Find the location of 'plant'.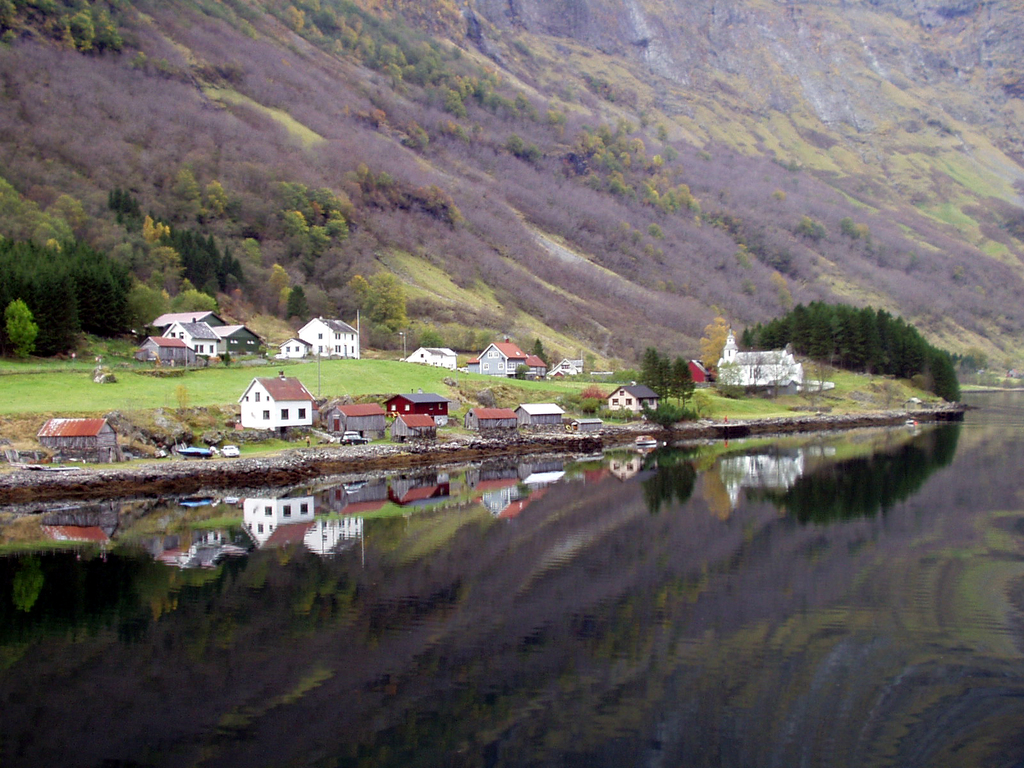
Location: 740/301/961/400.
